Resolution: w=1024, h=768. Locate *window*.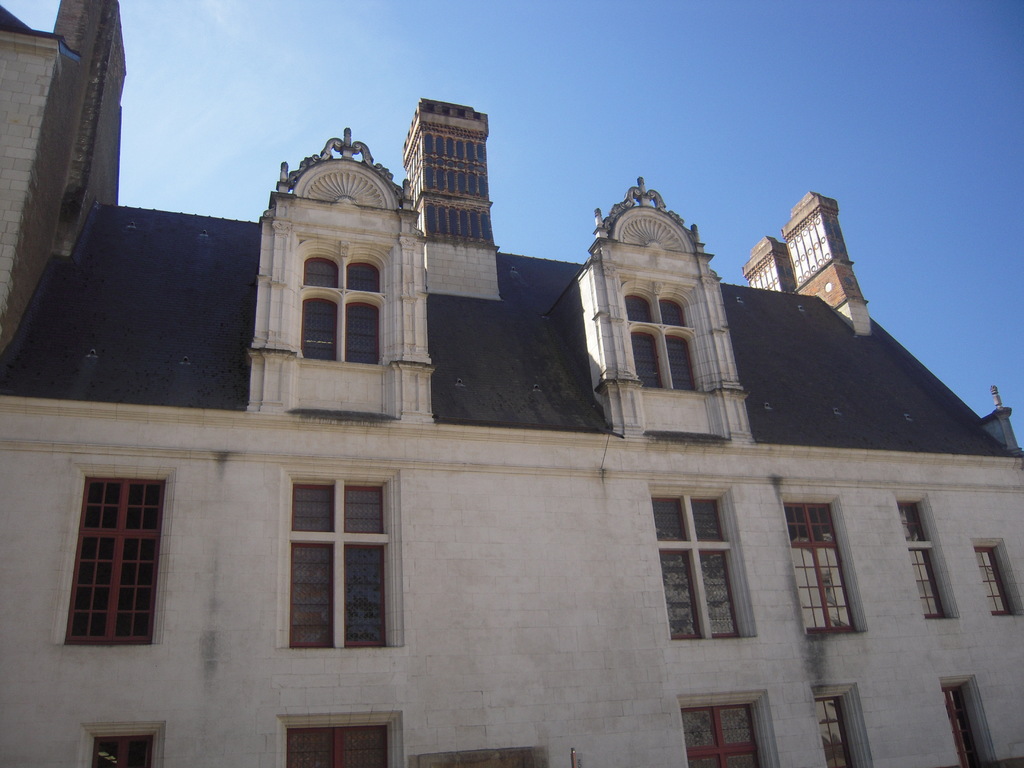
bbox=[62, 471, 171, 648].
